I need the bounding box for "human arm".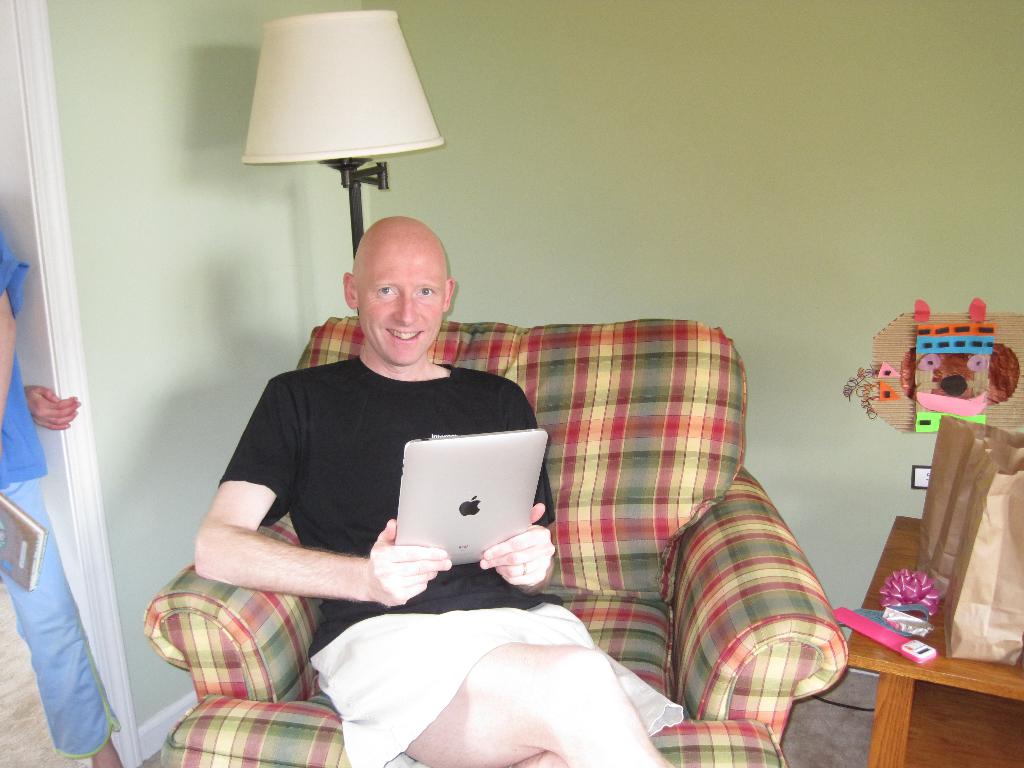
Here it is: 23:383:77:430.
